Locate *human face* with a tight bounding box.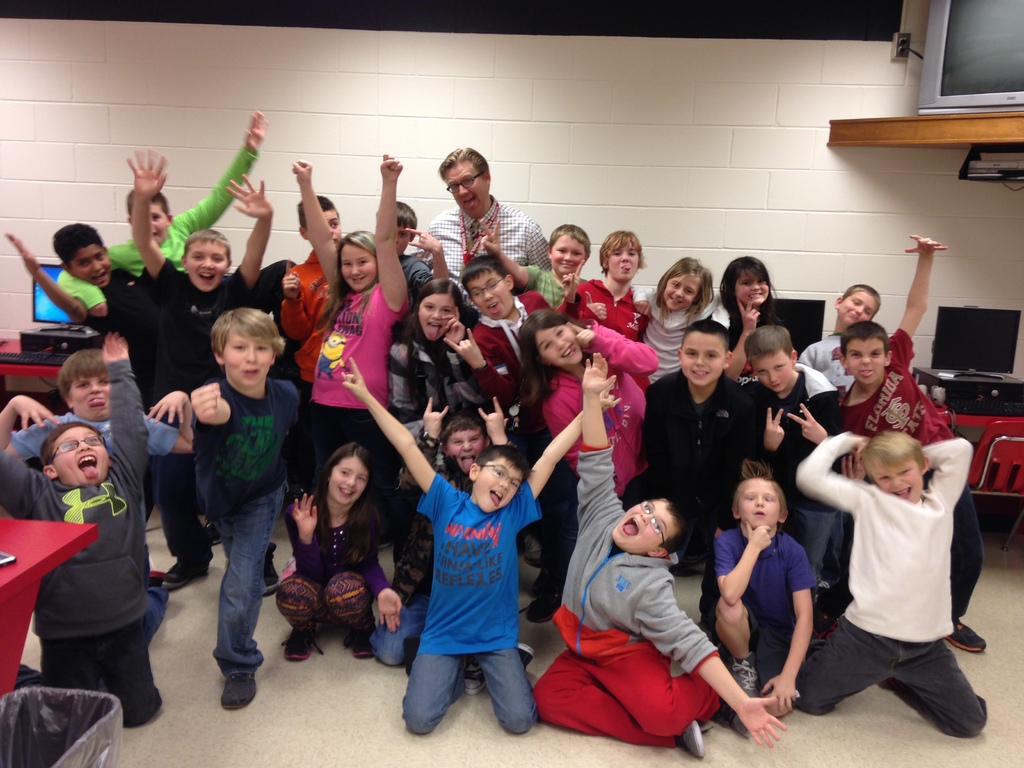
[604,498,682,561].
